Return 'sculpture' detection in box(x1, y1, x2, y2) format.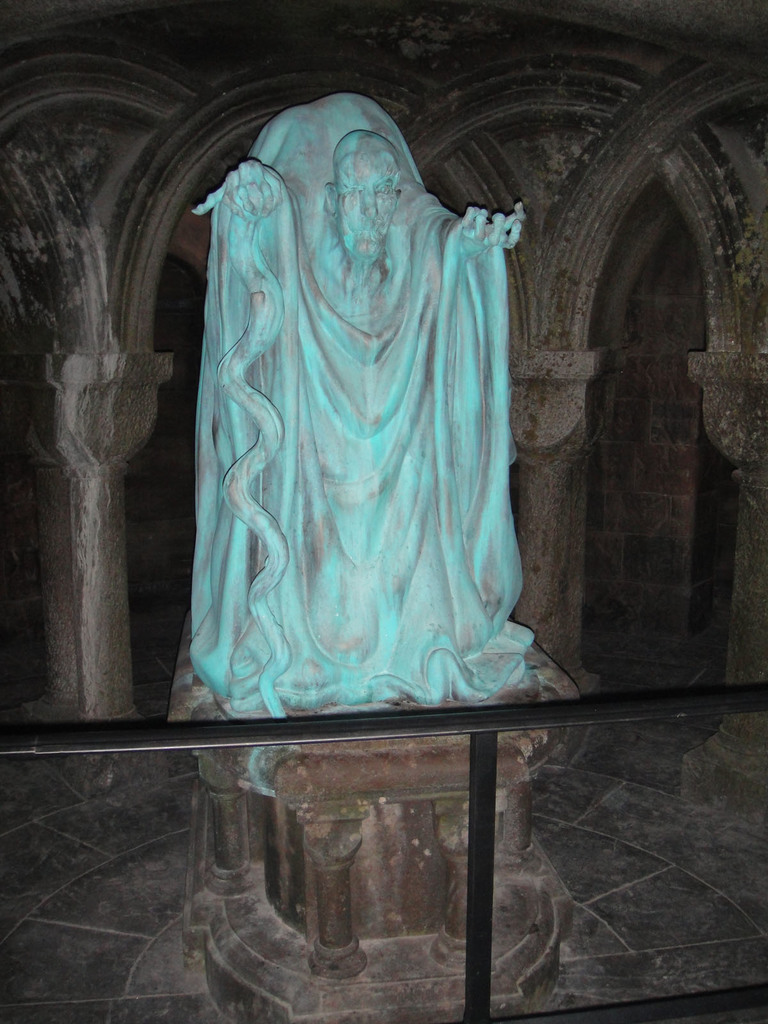
box(182, 72, 556, 728).
